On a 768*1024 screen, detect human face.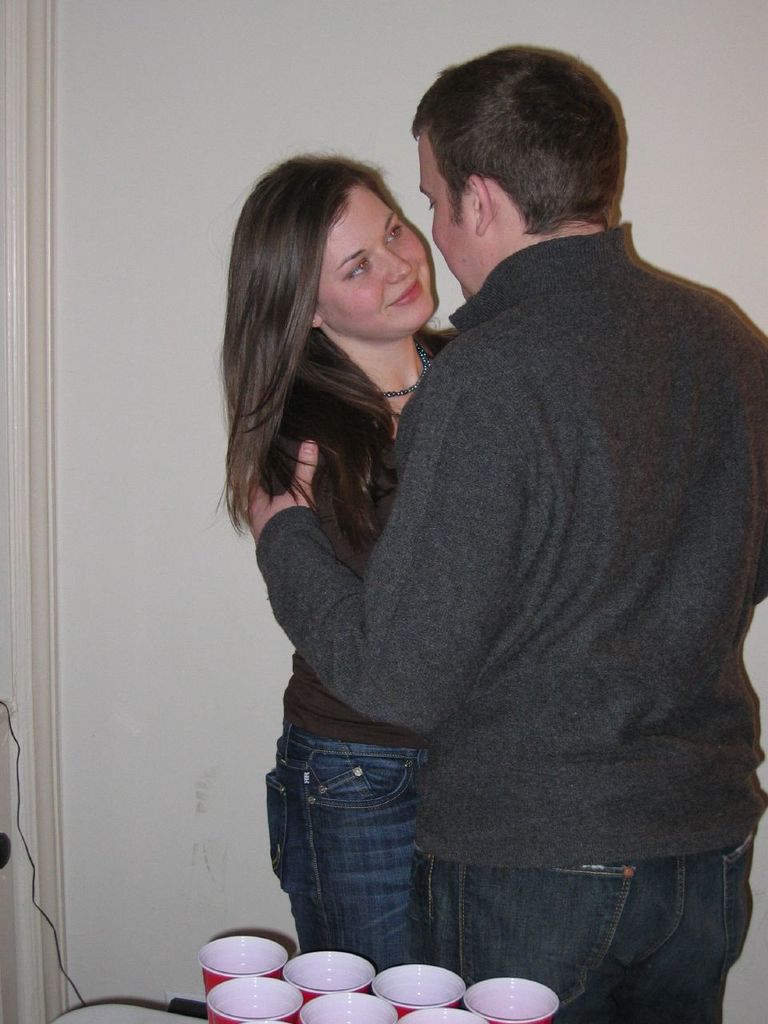
325, 185, 436, 334.
